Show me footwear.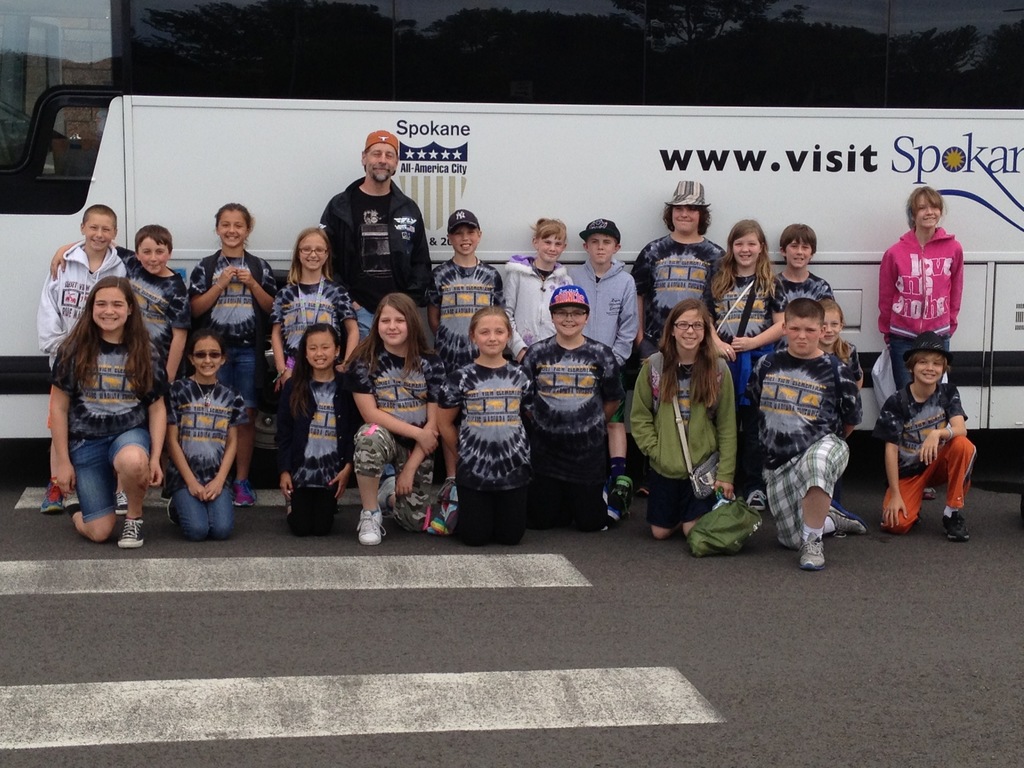
footwear is here: pyautogui.locateOnScreen(610, 472, 632, 516).
